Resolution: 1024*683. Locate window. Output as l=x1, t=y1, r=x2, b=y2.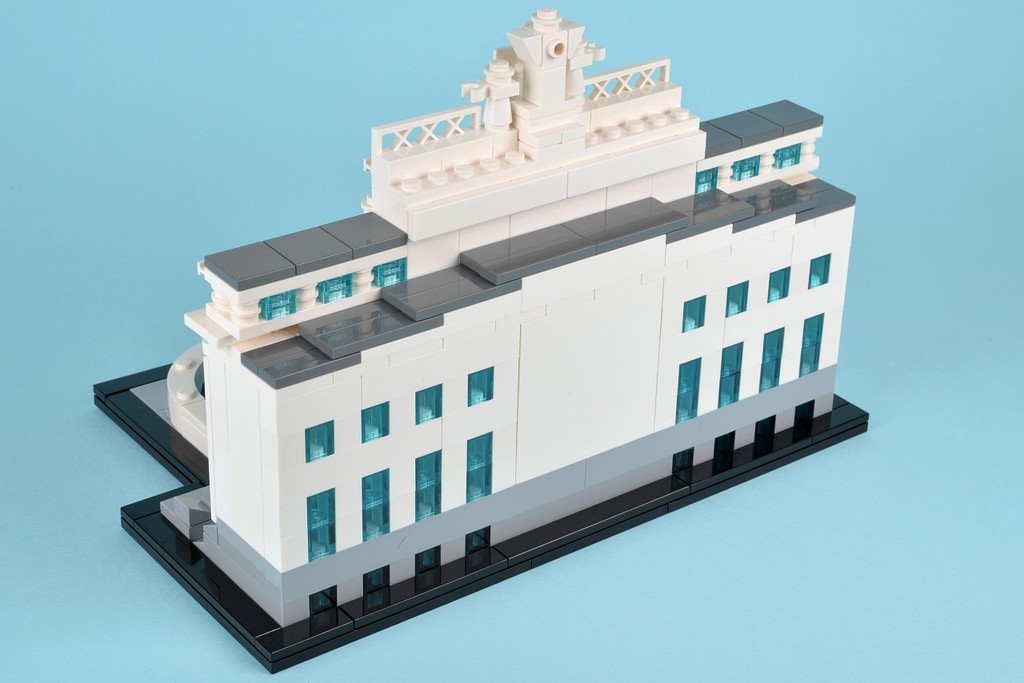
l=775, t=142, r=801, b=170.
